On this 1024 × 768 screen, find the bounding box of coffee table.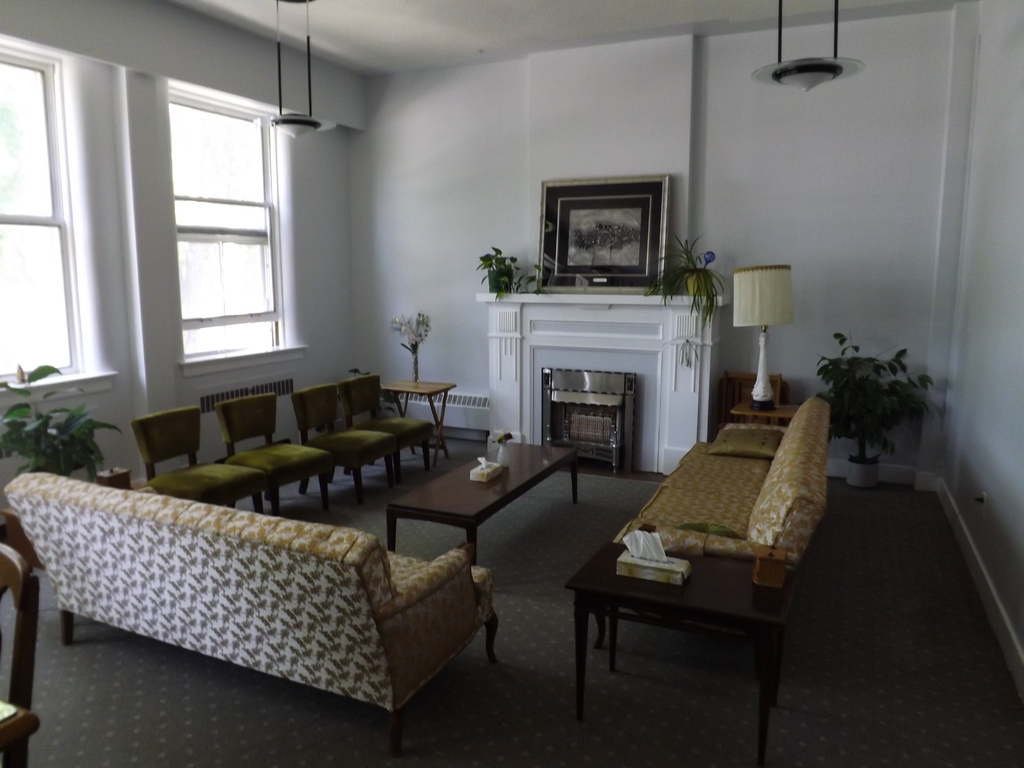
Bounding box: 371,440,562,571.
